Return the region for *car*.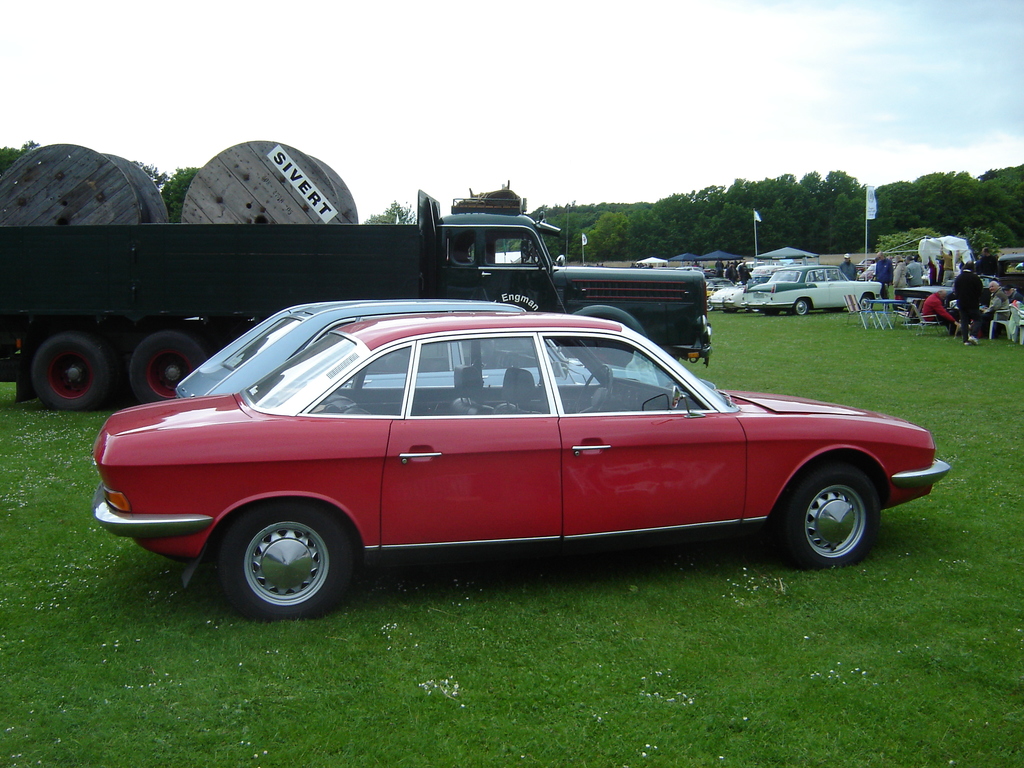
[88, 312, 952, 625].
